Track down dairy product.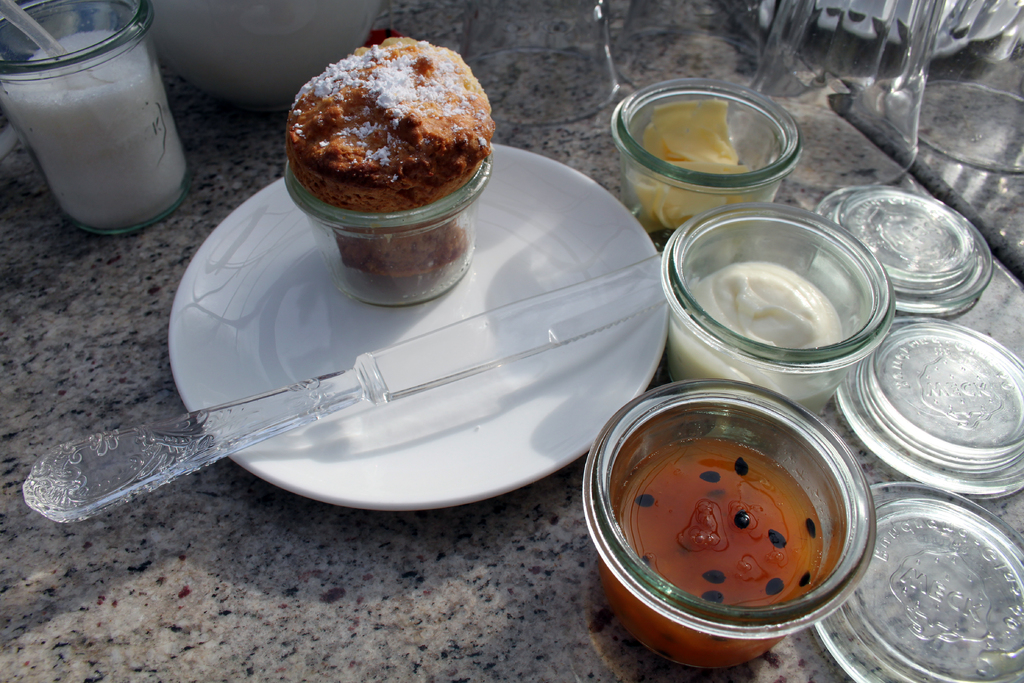
Tracked to (280, 38, 483, 252).
